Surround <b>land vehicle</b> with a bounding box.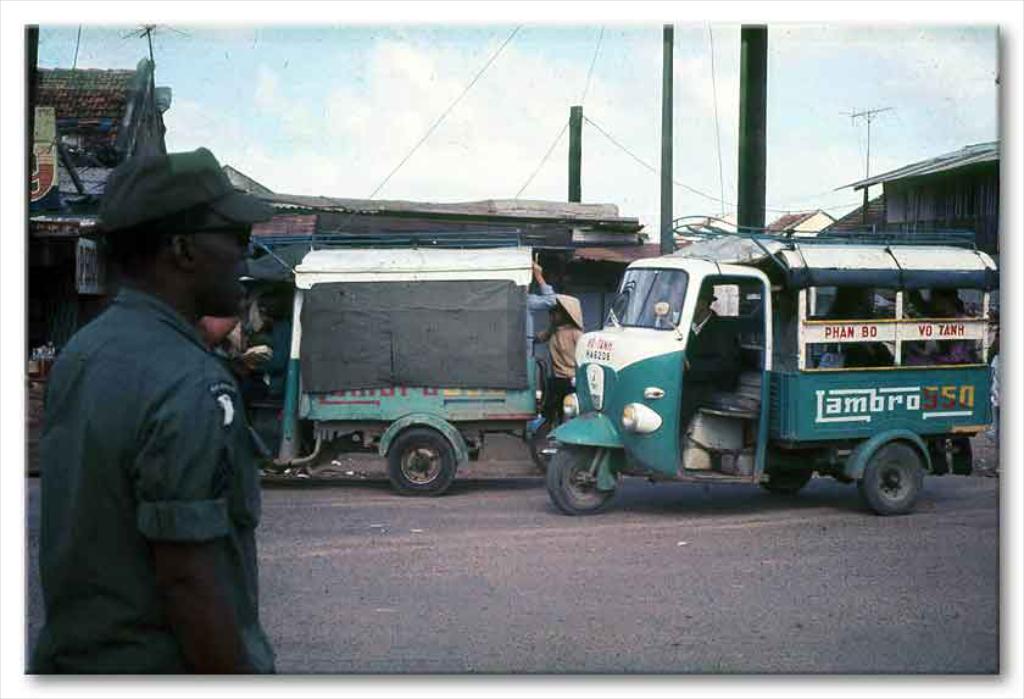
530:217:992:516.
